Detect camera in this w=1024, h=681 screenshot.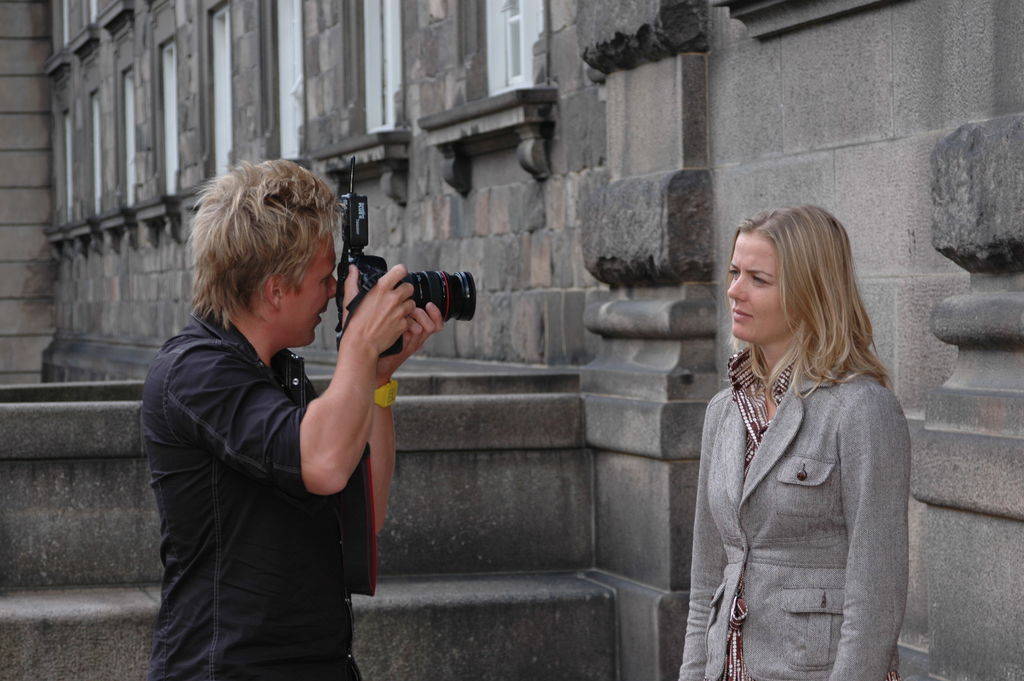
Detection: select_region(335, 159, 476, 365).
